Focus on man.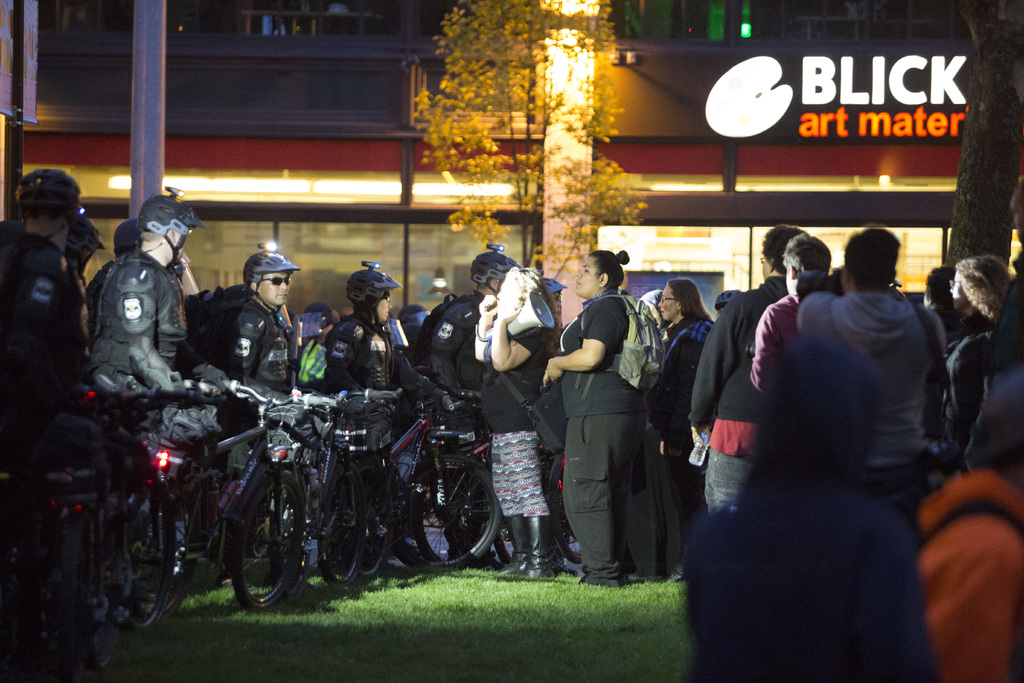
Focused at 323, 256, 435, 454.
